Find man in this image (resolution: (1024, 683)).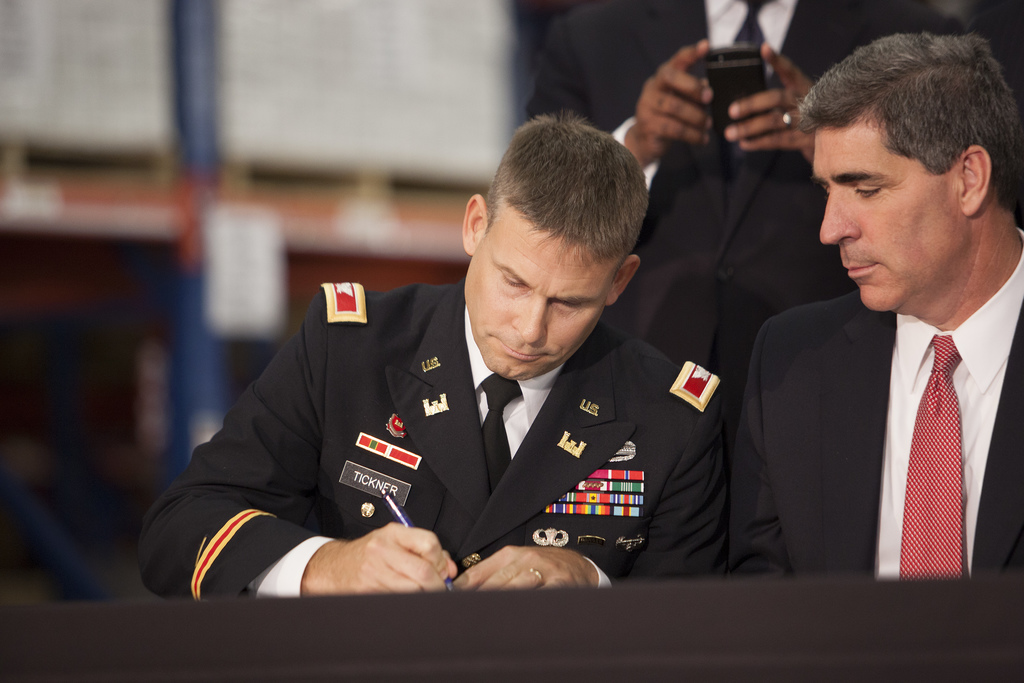
l=521, t=0, r=954, b=409.
